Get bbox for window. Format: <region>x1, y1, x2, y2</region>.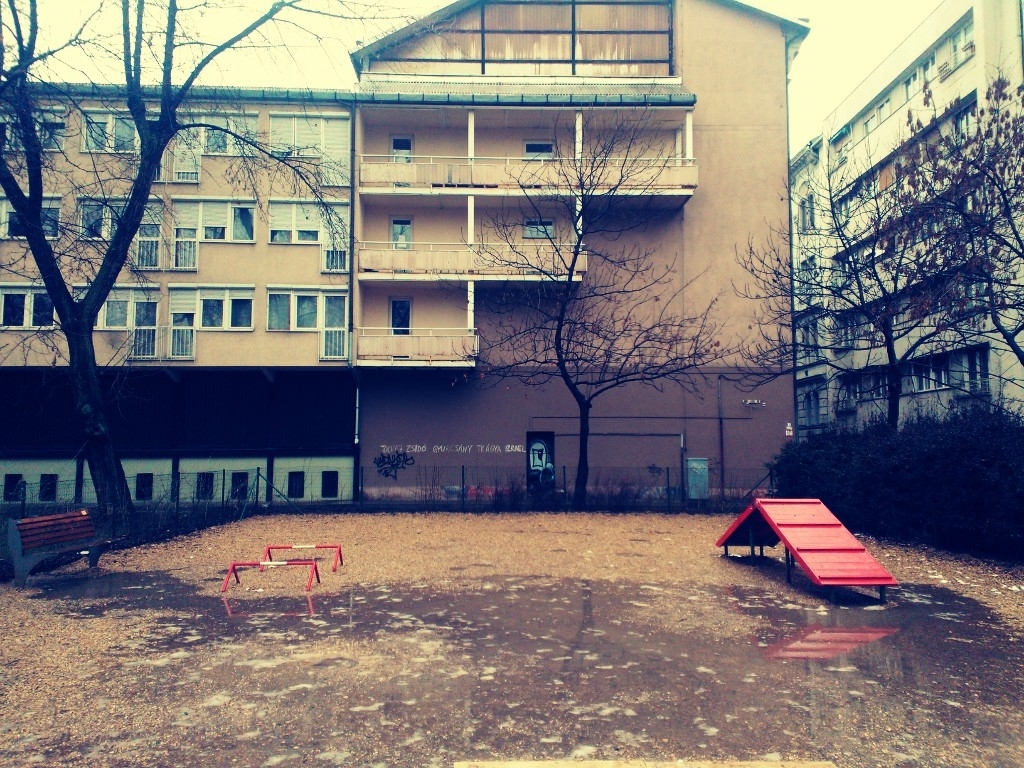
<region>948, 14, 975, 68</region>.
